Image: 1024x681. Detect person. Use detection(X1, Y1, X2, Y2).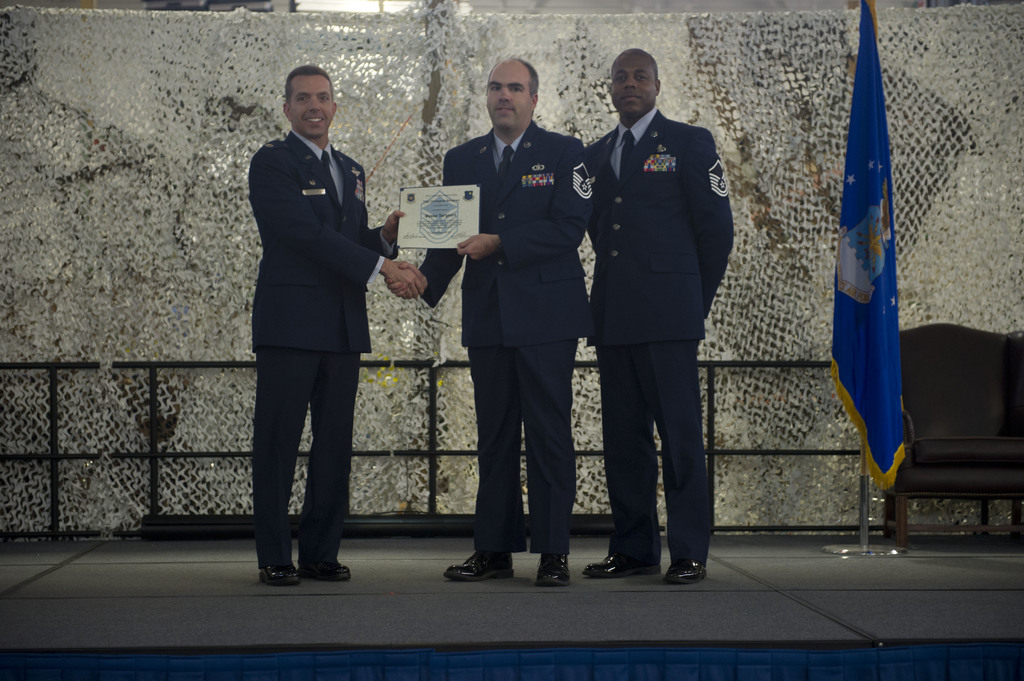
detection(387, 61, 586, 587).
